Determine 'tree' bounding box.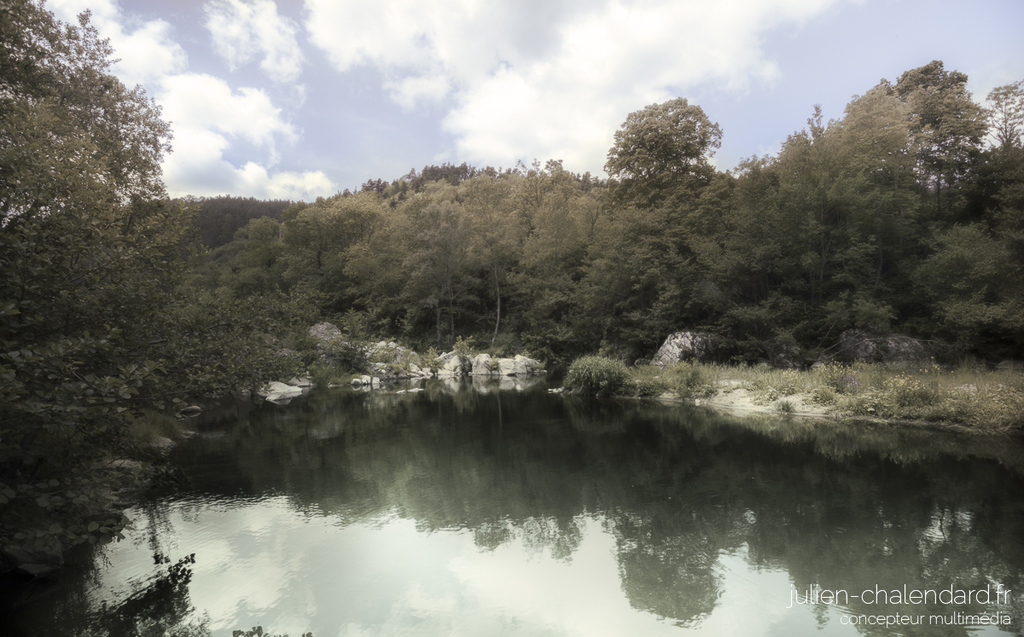
Determined: [402,152,455,197].
